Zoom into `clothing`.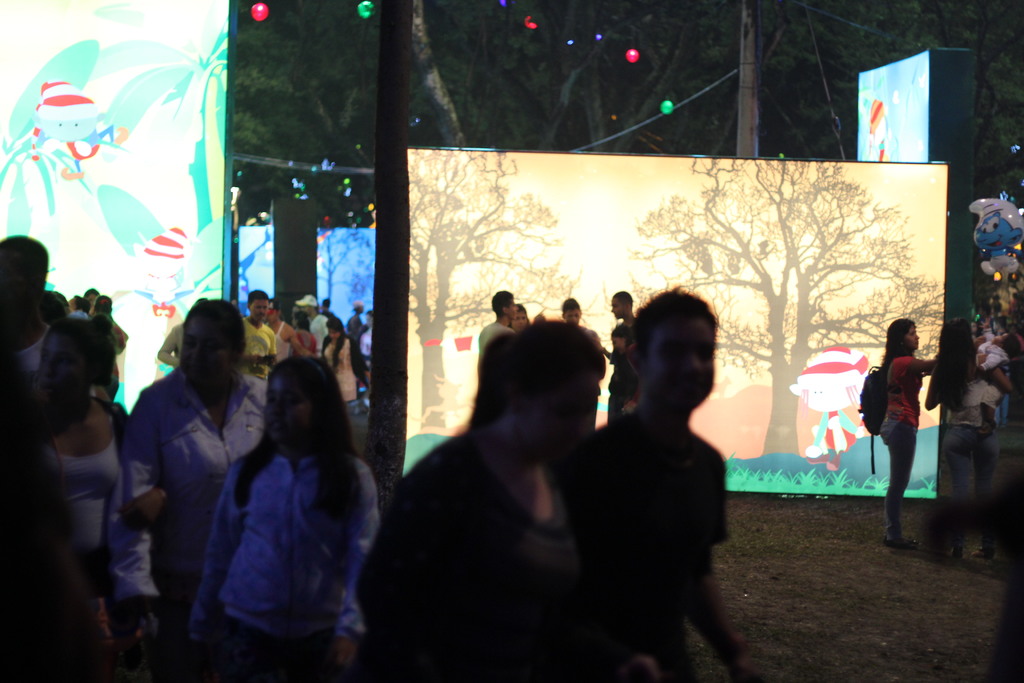
Zoom target: bbox=[0, 392, 128, 682].
